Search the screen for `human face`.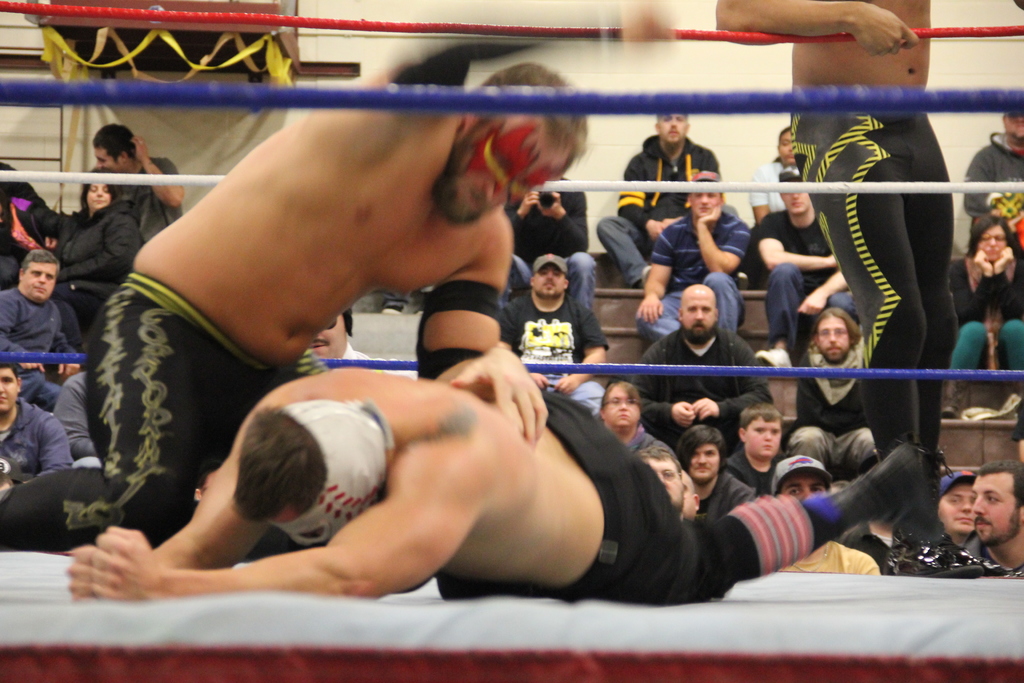
Found at {"x1": 648, "y1": 458, "x2": 681, "y2": 507}.
